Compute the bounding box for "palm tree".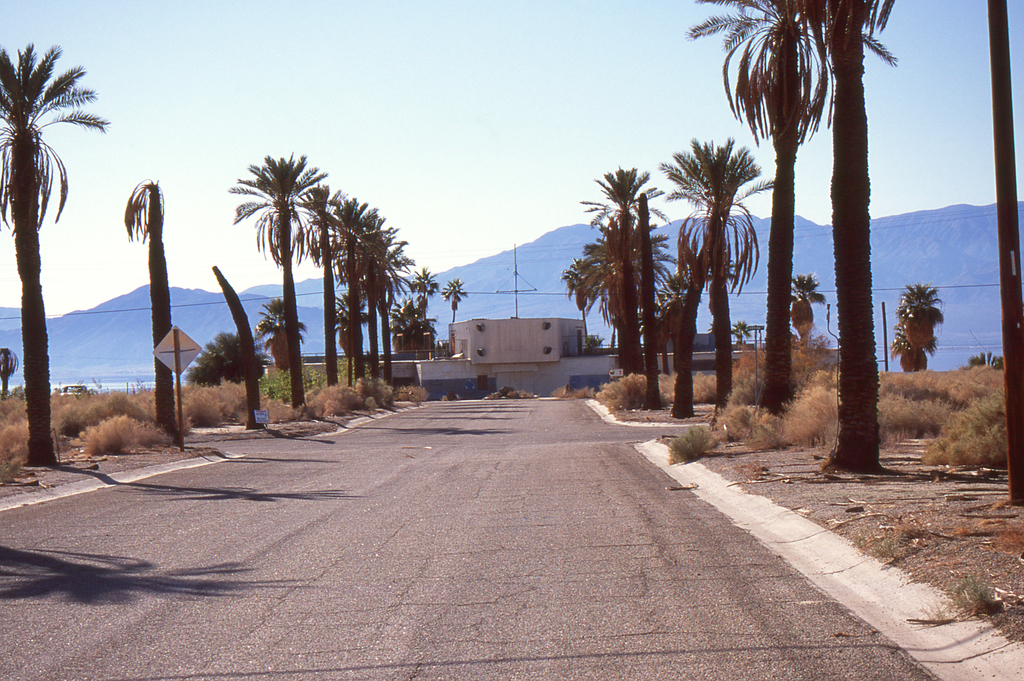
(left=579, top=163, right=688, bottom=413).
